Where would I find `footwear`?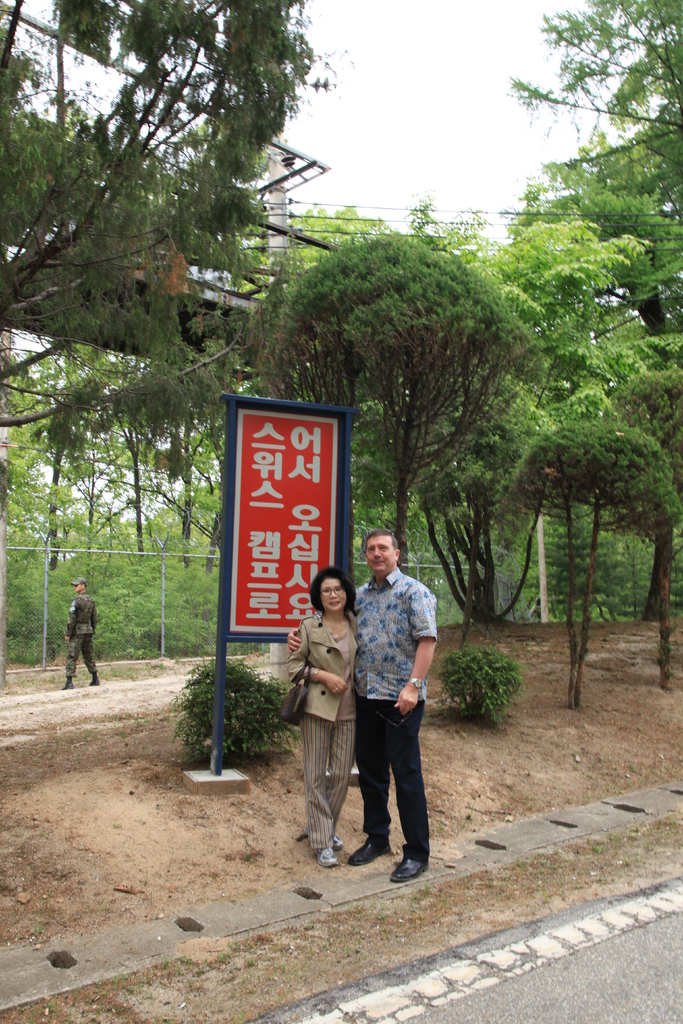
At 315:851:338:869.
